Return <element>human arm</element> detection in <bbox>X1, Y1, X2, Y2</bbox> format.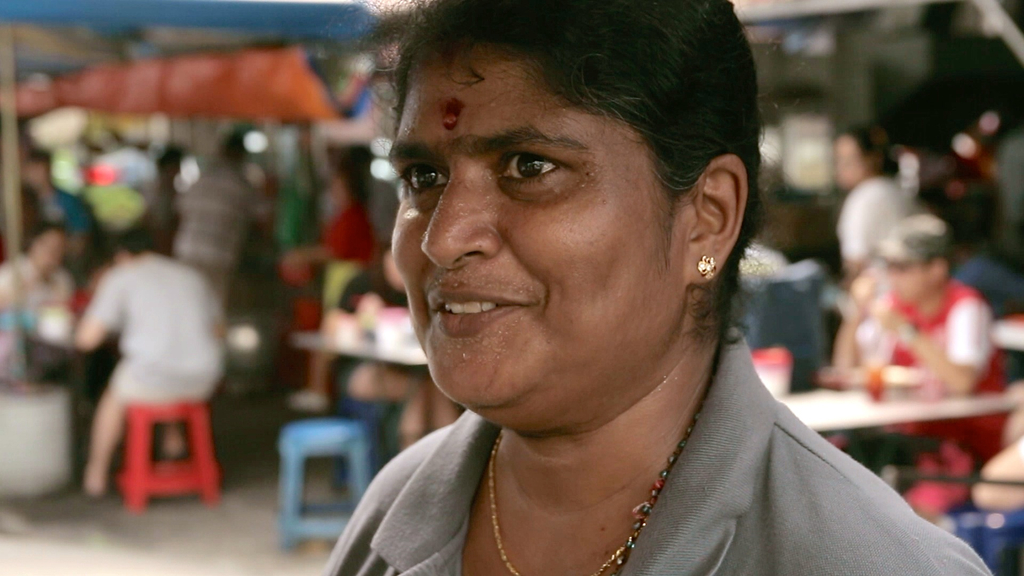
<bbox>74, 276, 118, 352</bbox>.
